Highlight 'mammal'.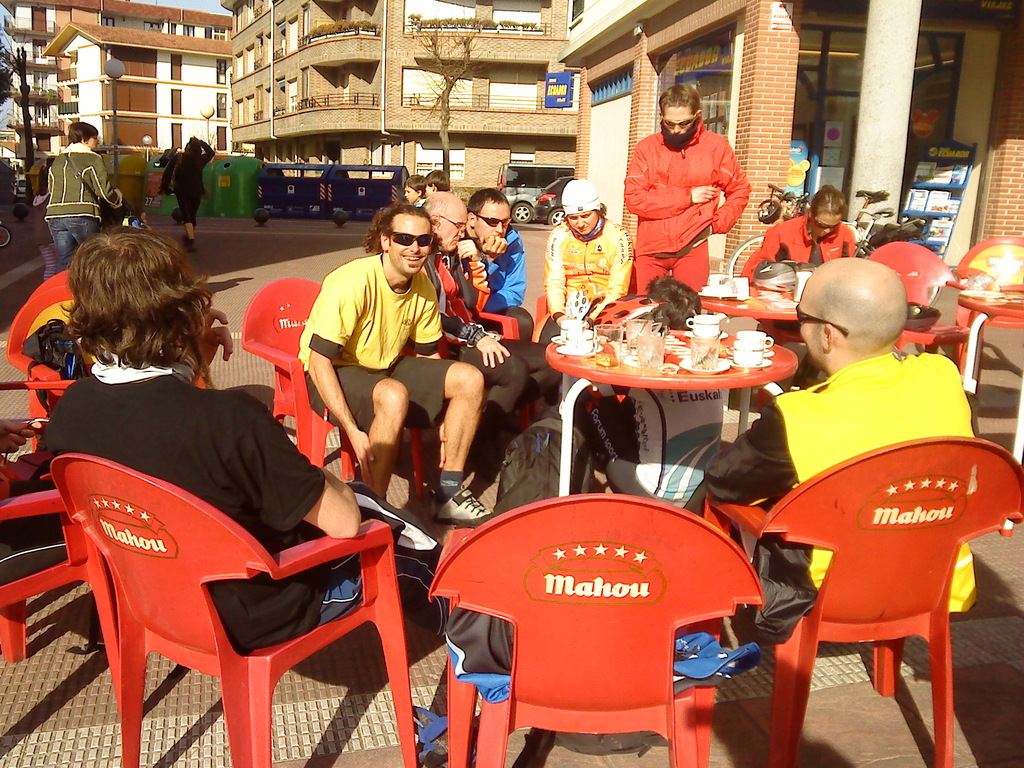
Highlighted region: x1=295, y1=202, x2=499, y2=526.
